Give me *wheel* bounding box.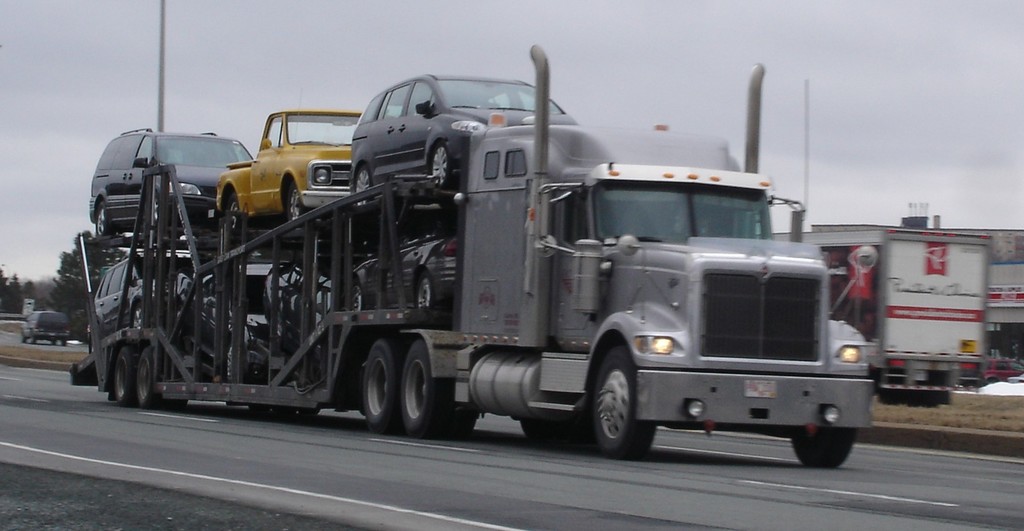
137/352/187/415.
